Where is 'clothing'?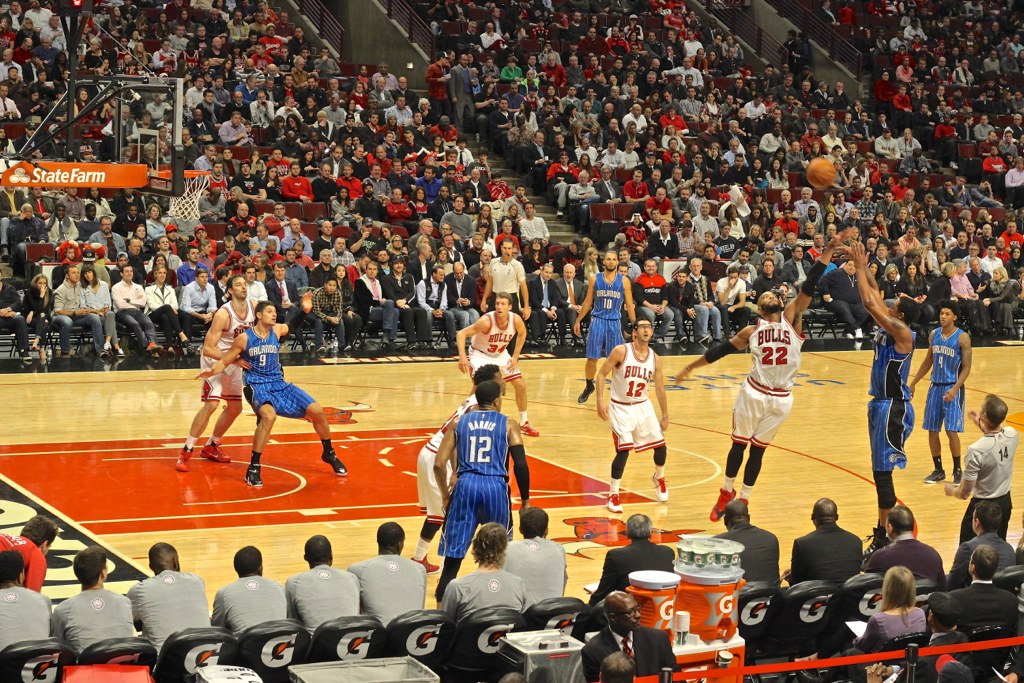
(0, 535, 49, 591).
